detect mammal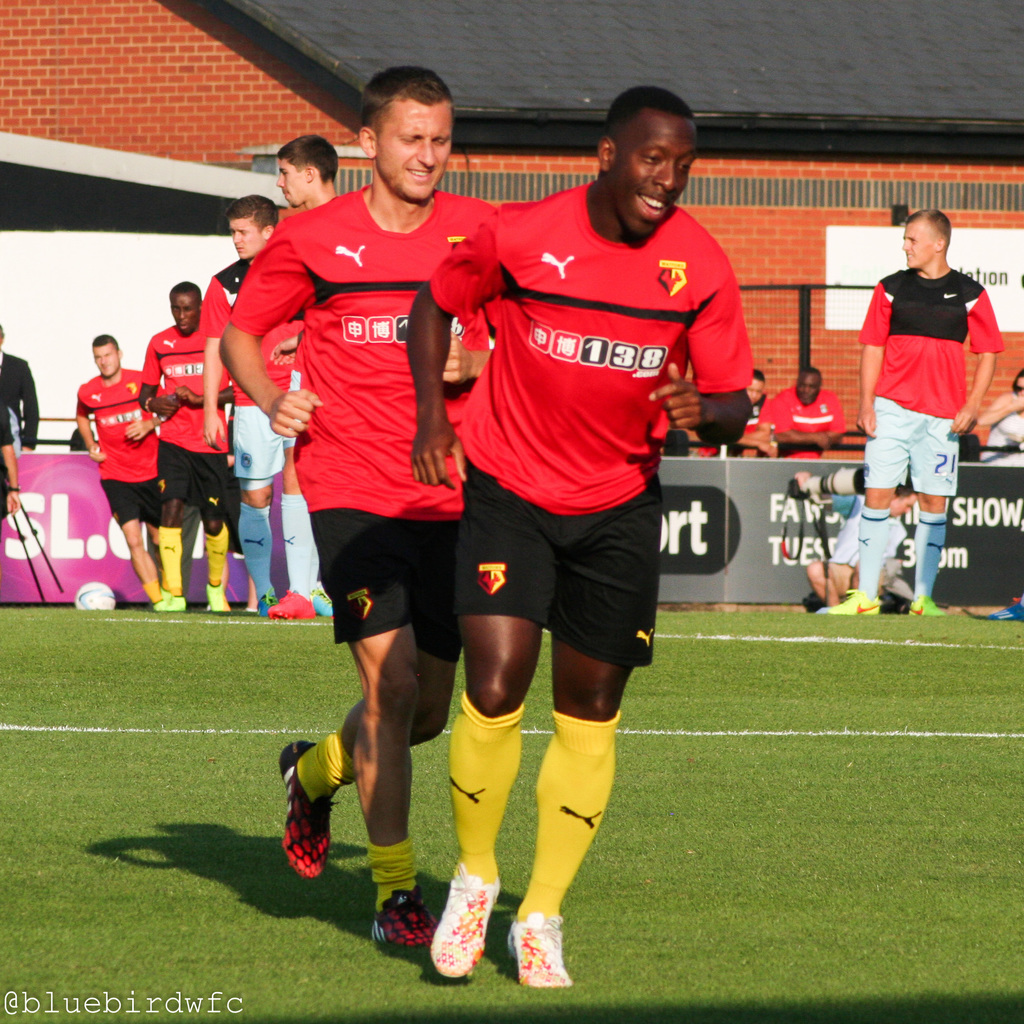
x1=0 y1=413 x2=22 y2=520
